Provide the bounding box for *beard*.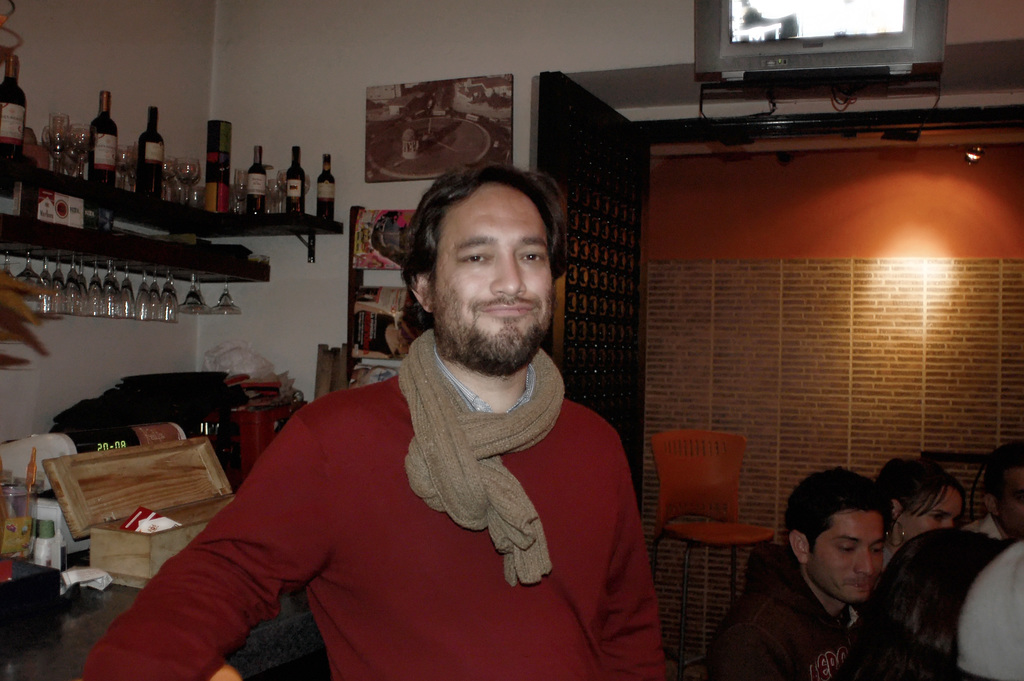
[409,233,557,400].
